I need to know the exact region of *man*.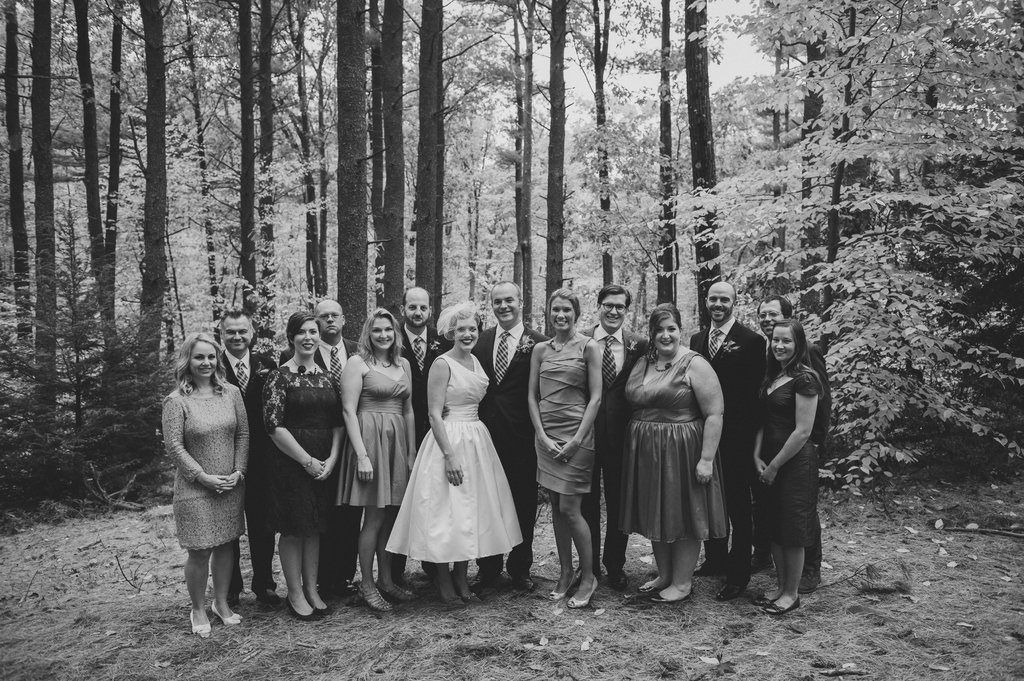
Region: 280,297,364,602.
